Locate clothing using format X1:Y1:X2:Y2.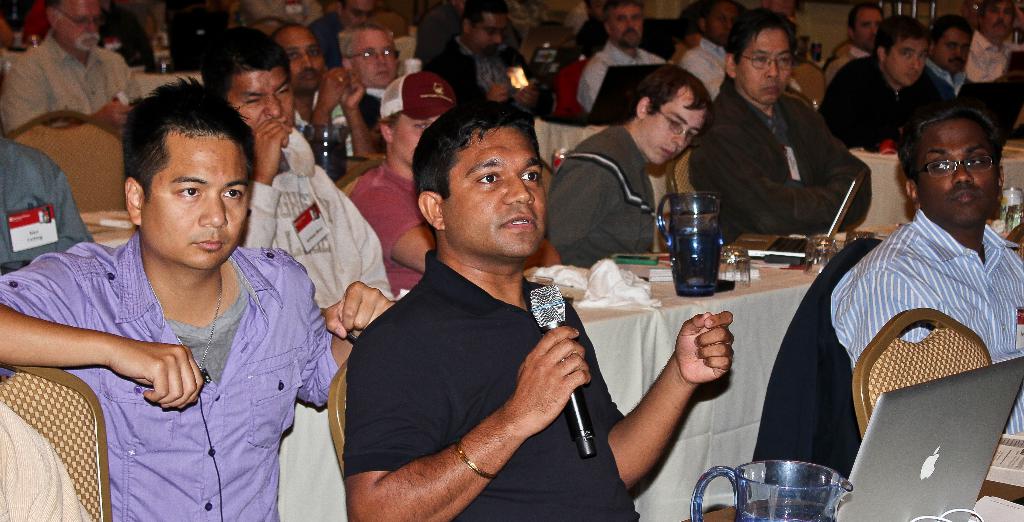
924:58:975:115.
